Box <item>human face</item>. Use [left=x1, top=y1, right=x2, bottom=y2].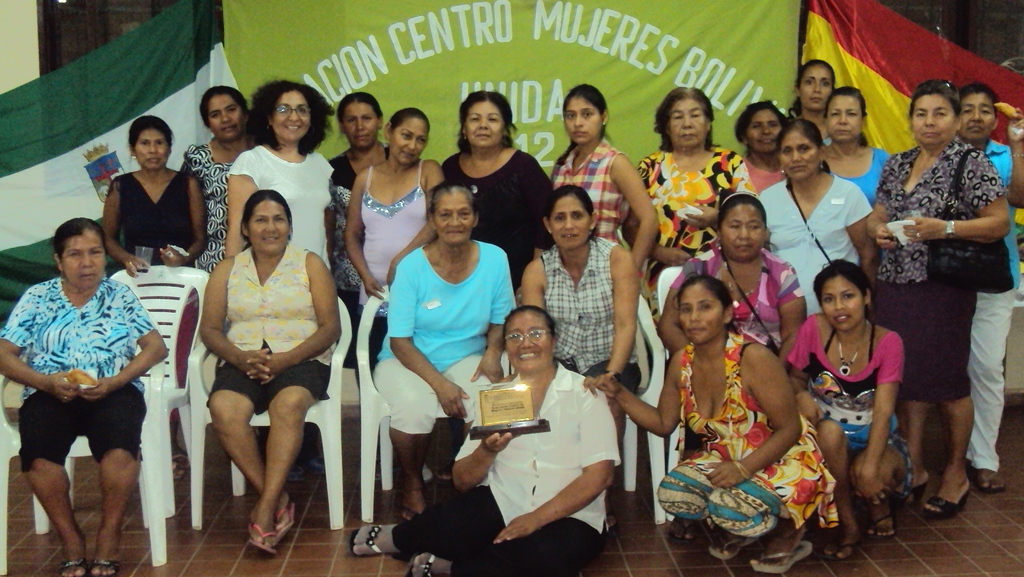
[left=829, top=93, right=868, bottom=147].
